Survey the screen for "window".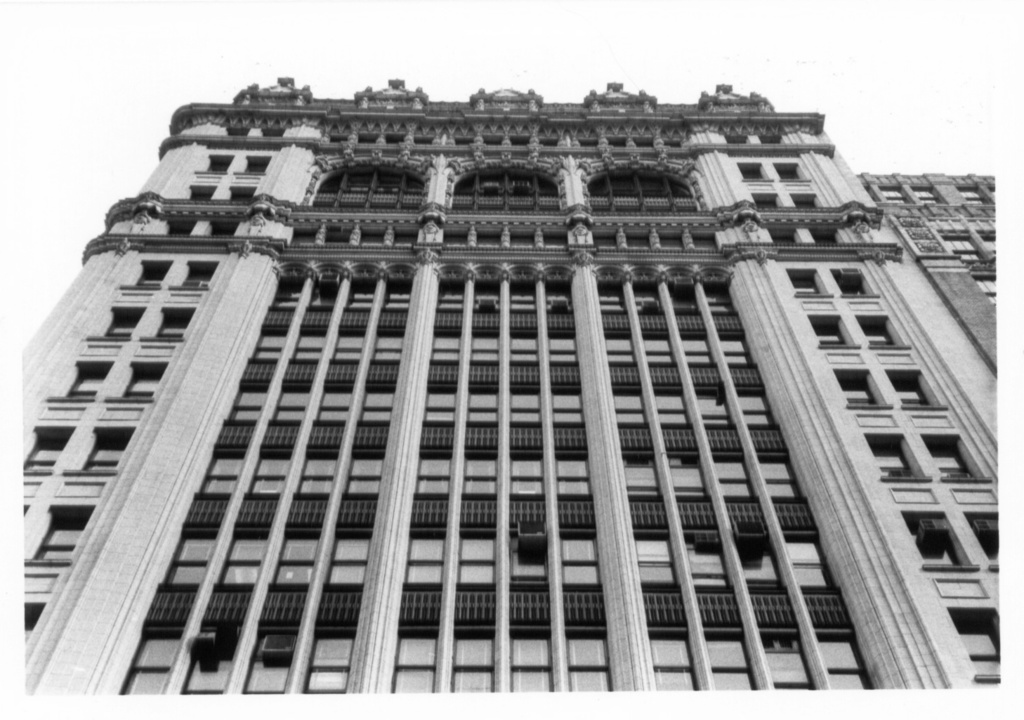
Survey found: {"left": 245, "top": 632, "right": 294, "bottom": 695}.
